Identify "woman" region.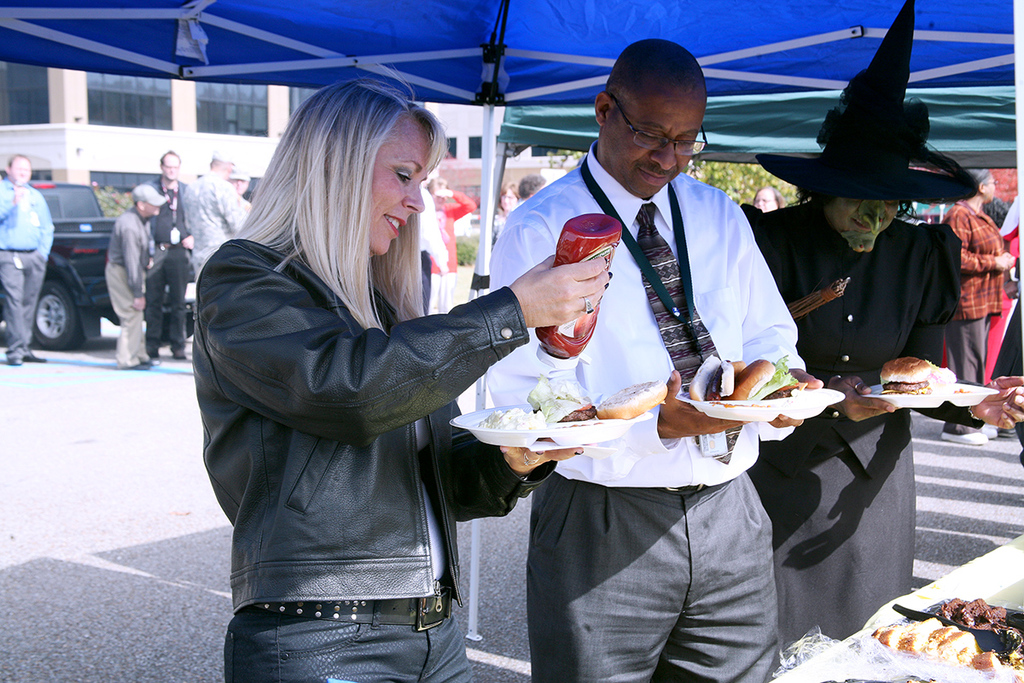
Region: BBox(494, 175, 523, 214).
